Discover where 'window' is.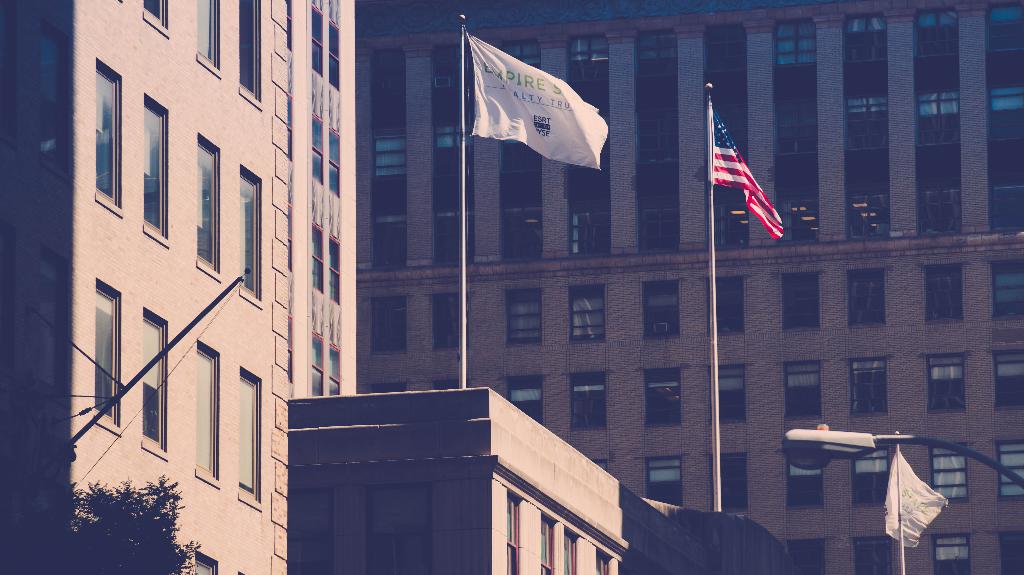
Discovered at l=311, t=4, r=324, b=74.
